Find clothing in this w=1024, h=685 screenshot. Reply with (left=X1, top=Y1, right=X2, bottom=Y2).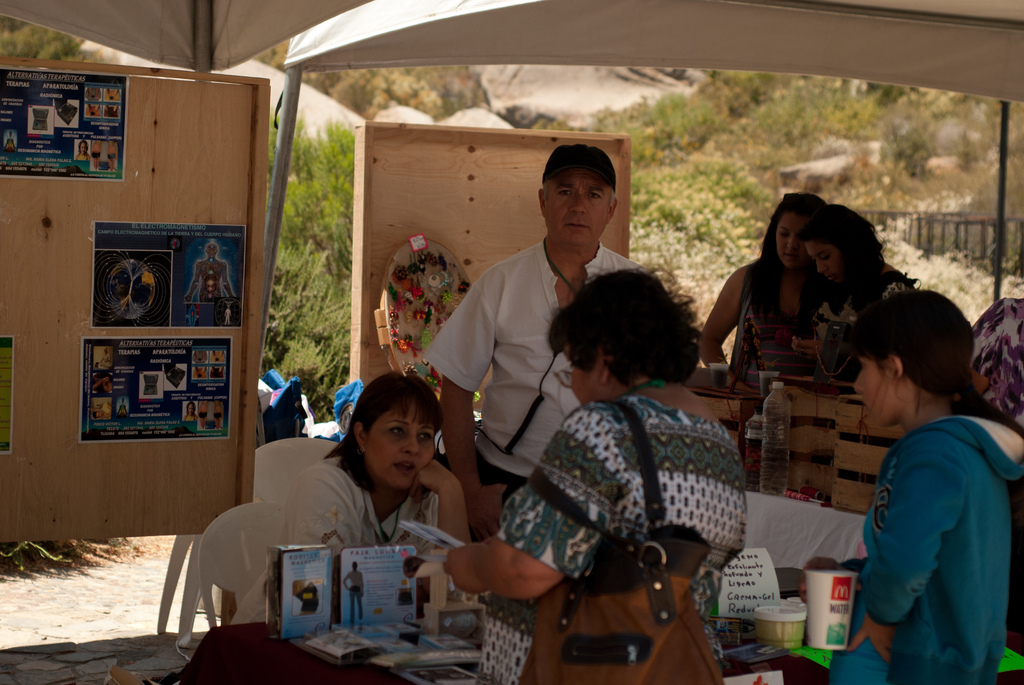
(left=481, top=392, right=751, bottom=684).
